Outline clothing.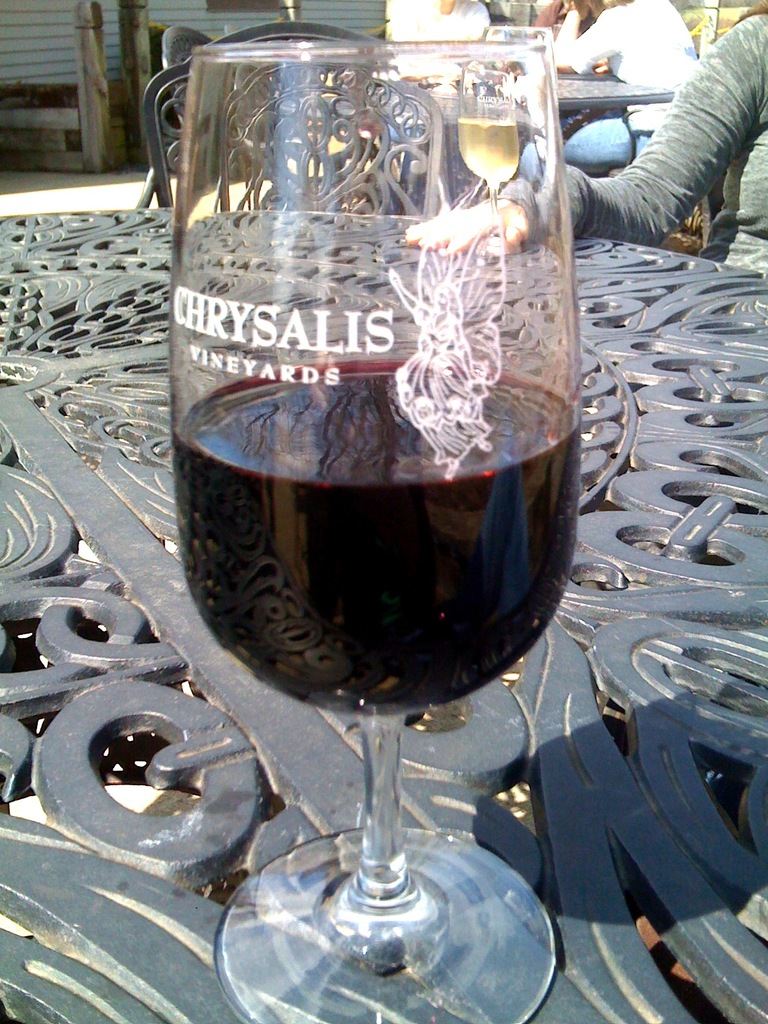
Outline: 564:3:698:178.
